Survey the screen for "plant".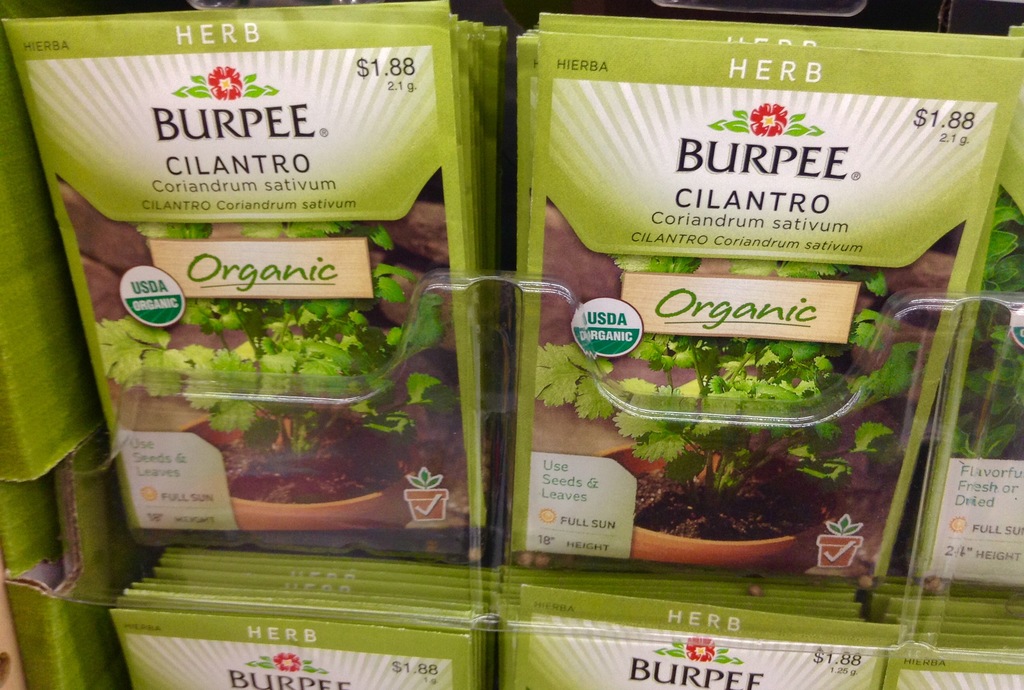
Survey found: [left=97, top=208, right=458, bottom=449].
